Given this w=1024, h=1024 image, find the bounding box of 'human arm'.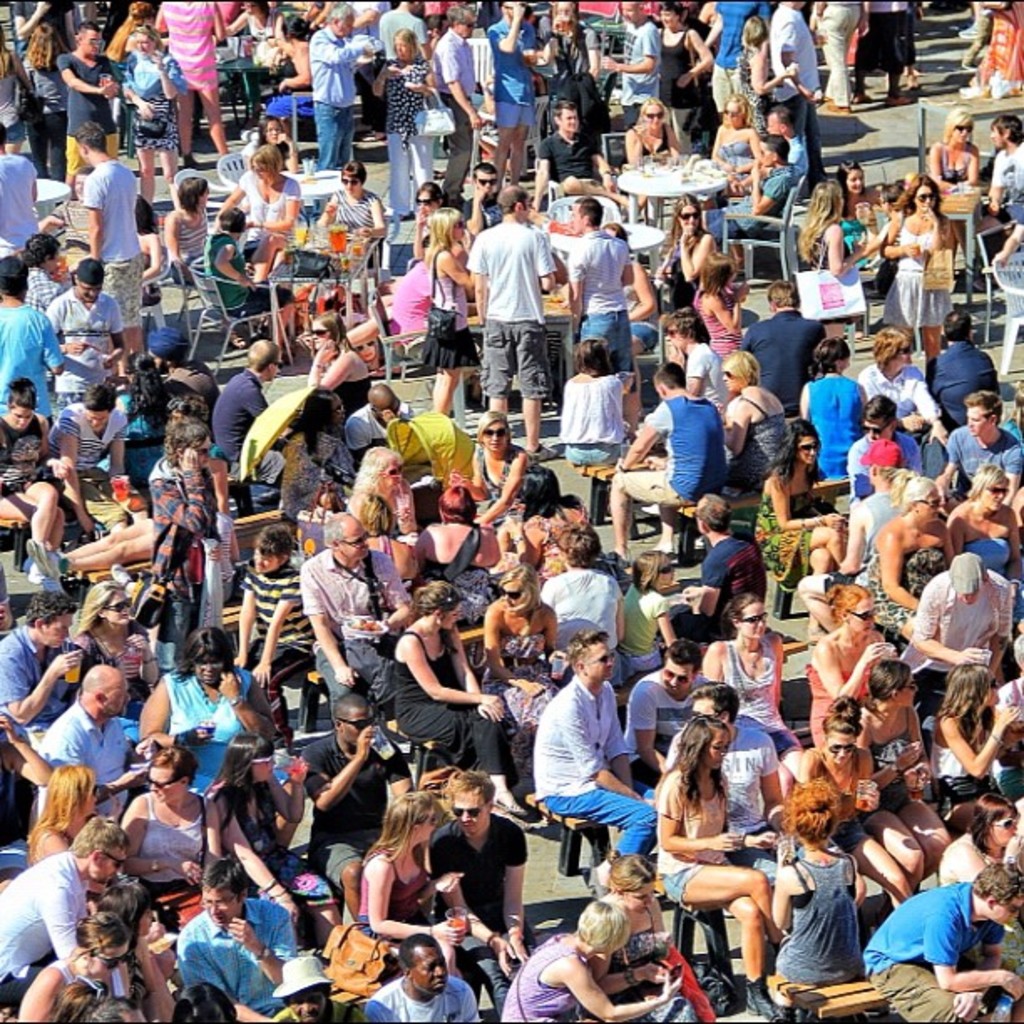
[left=172, top=927, right=296, bottom=1021].
